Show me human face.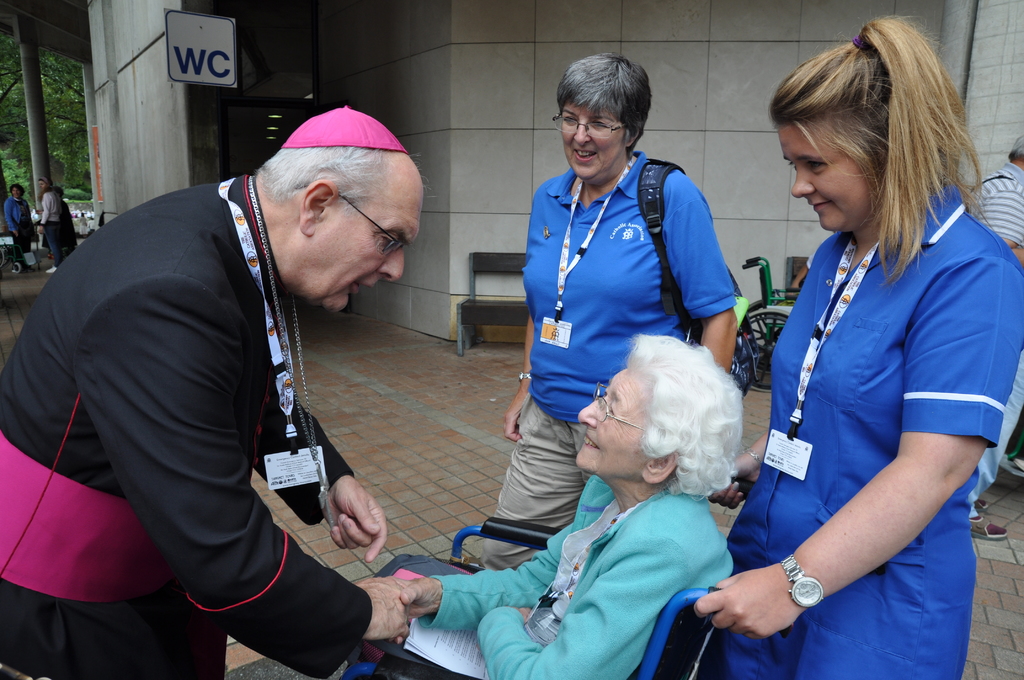
human face is here: {"left": 774, "top": 120, "right": 890, "bottom": 243}.
